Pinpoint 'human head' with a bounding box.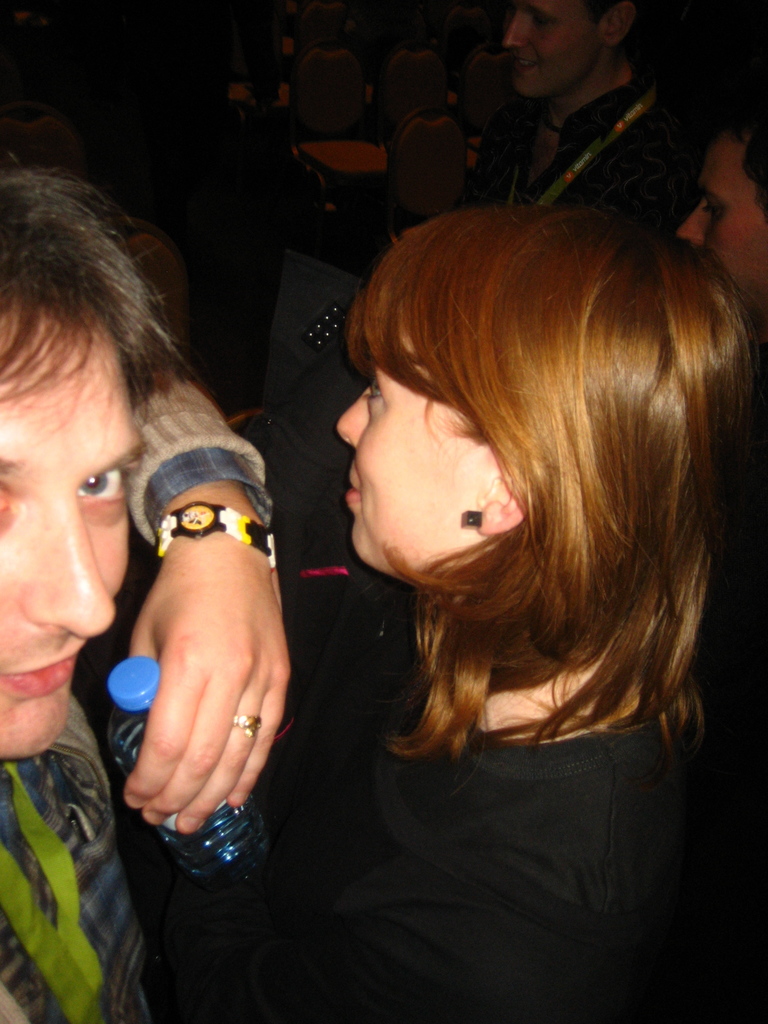
Rect(506, 0, 630, 102).
